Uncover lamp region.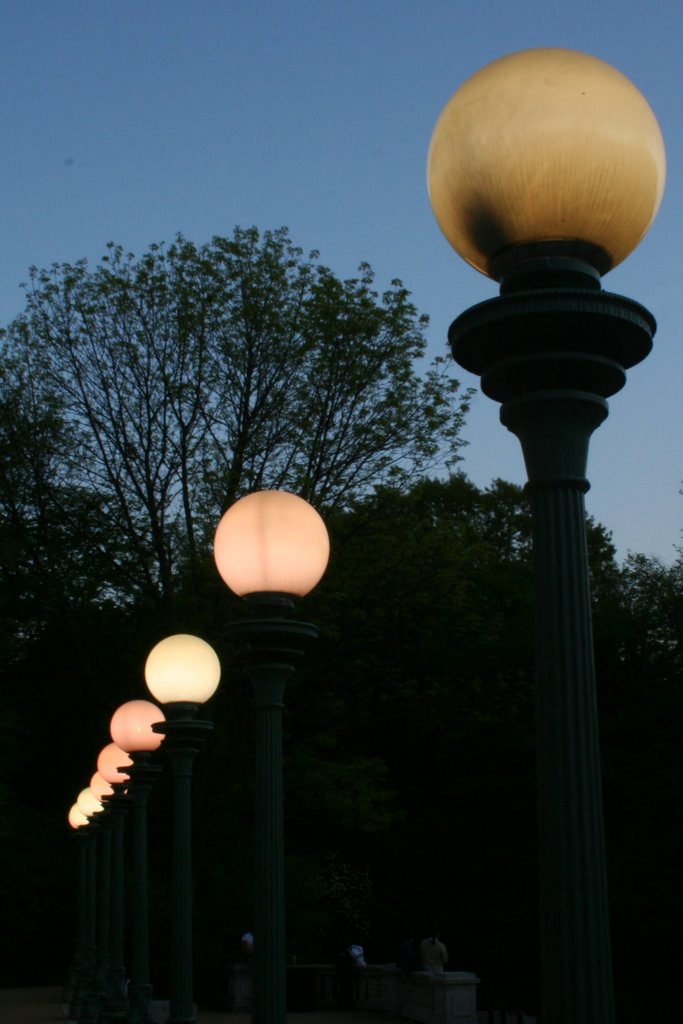
Uncovered: Rect(424, 50, 669, 1023).
